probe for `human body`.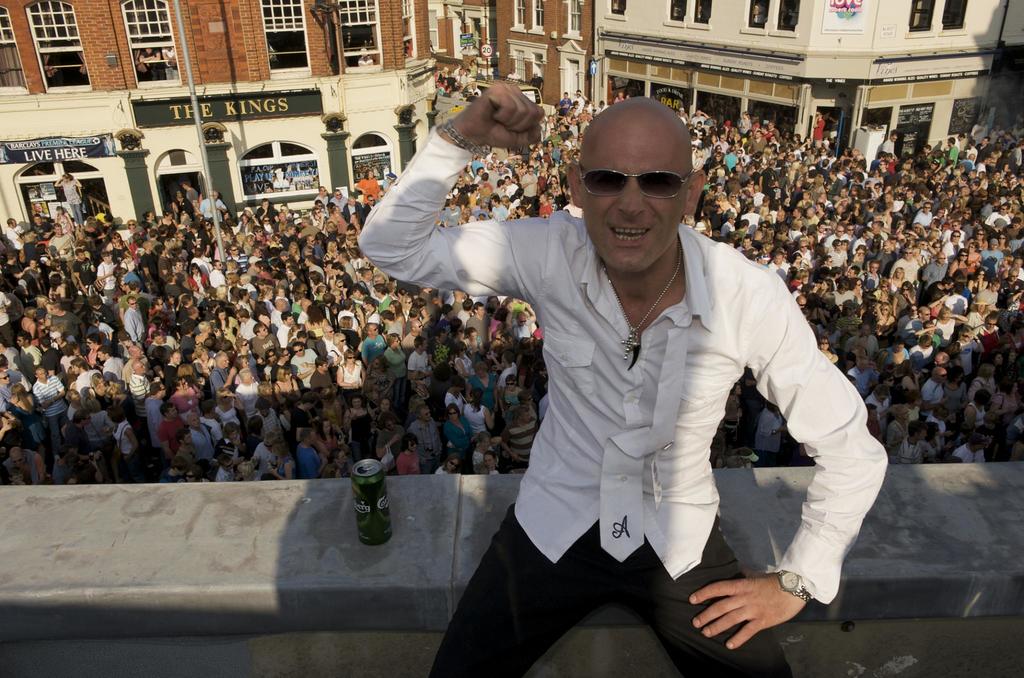
Probe result: x1=564 y1=146 x2=568 y2=151.
